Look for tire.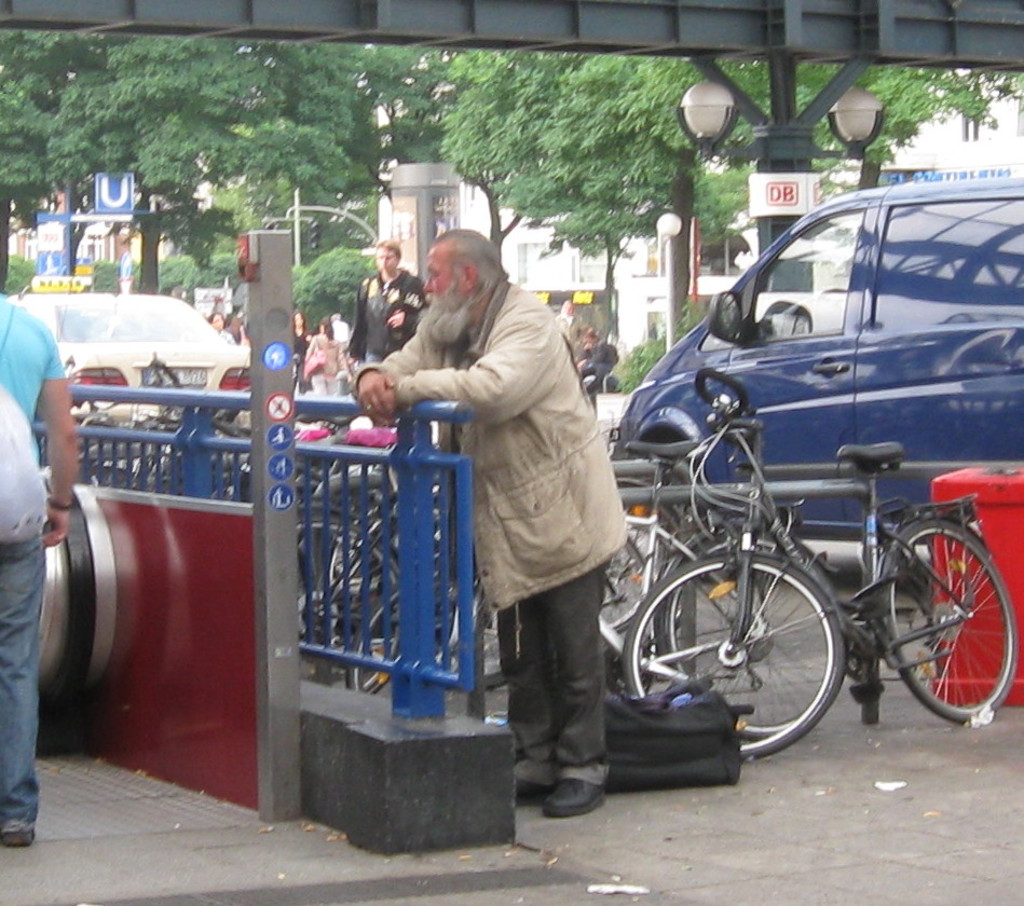
Found: {"x1": 884, "y1": 518, "x2": 1016, "y2": 719}.
